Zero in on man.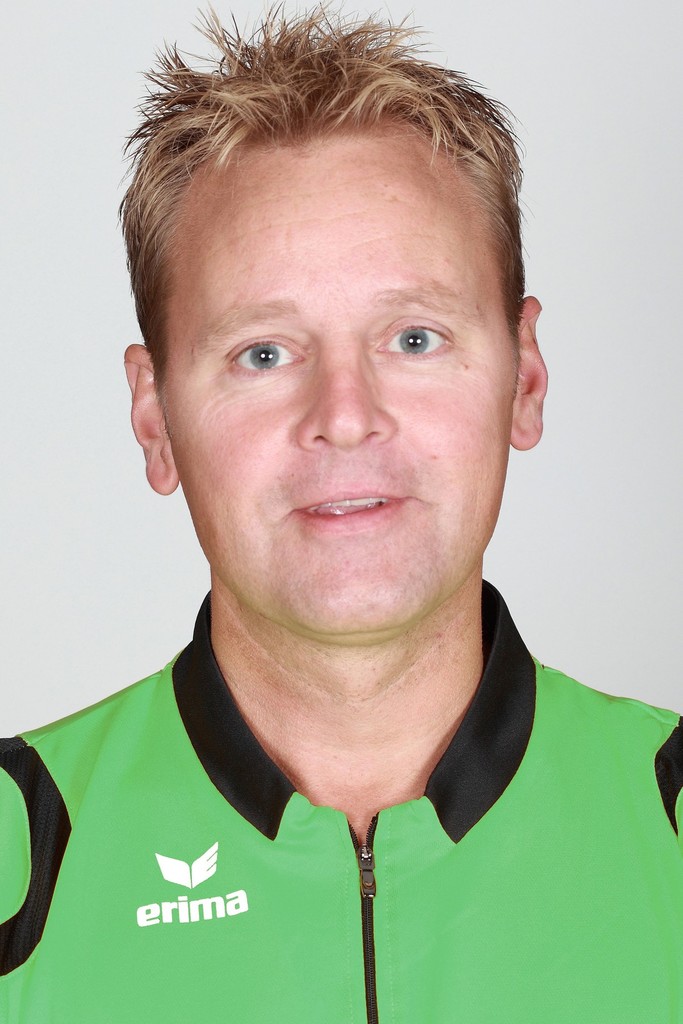
Zeroed in: locate(10, 27, 670, 1020).
